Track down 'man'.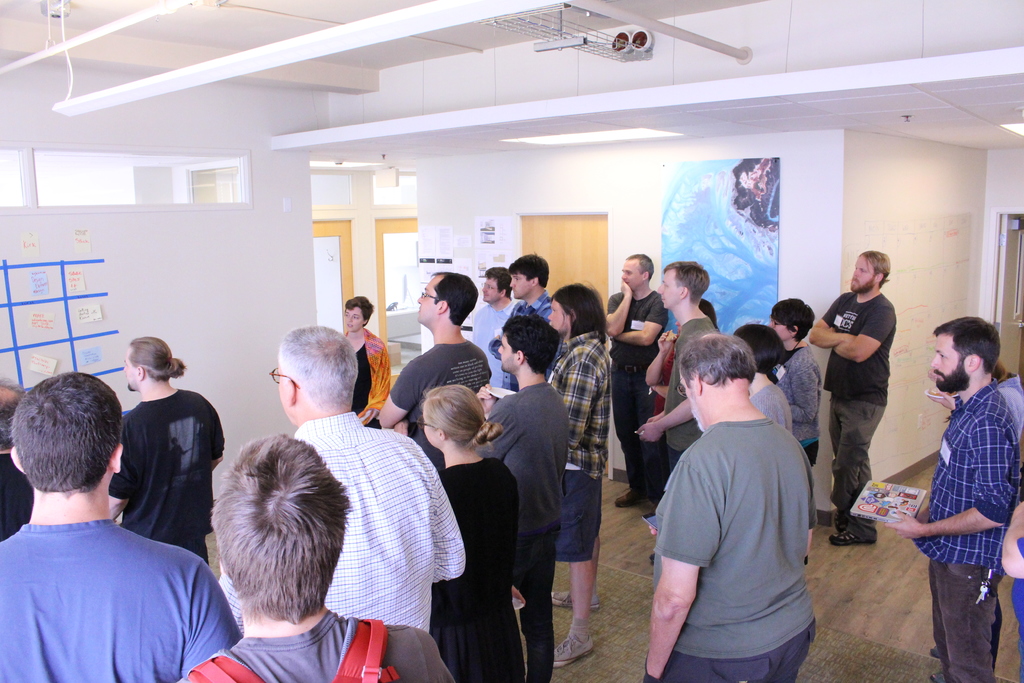
Tracked to [631, 257, 719, 477].
